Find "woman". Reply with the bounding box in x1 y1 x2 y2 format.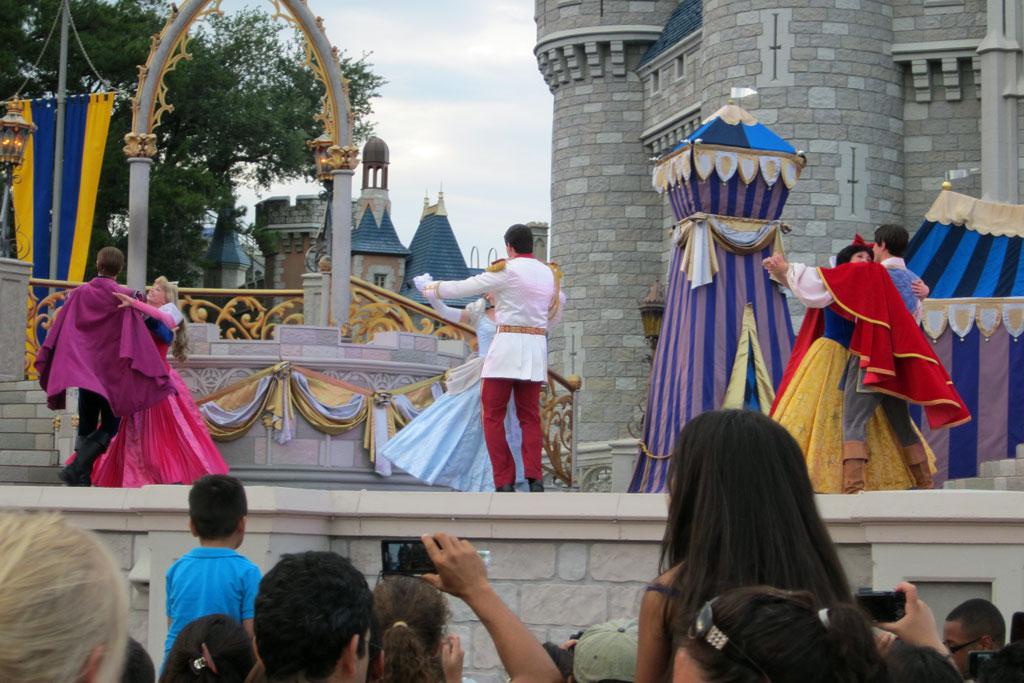
762 244 939 493.
